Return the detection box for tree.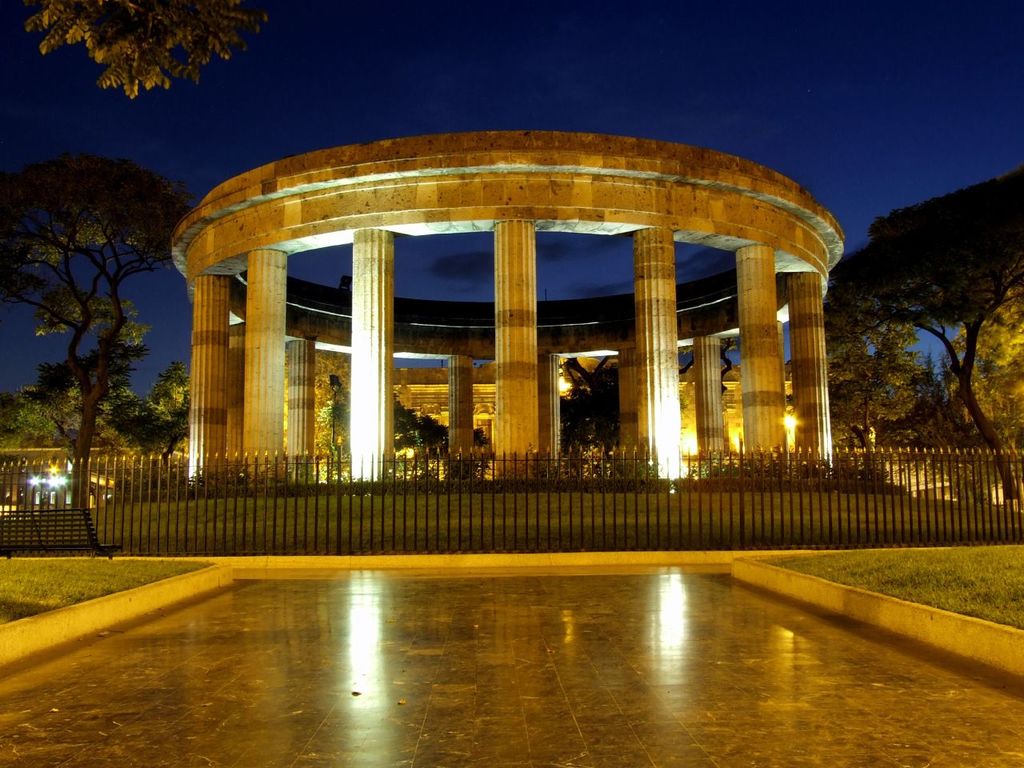
<bbox>867, 126, 1007, 497</bbox>.
